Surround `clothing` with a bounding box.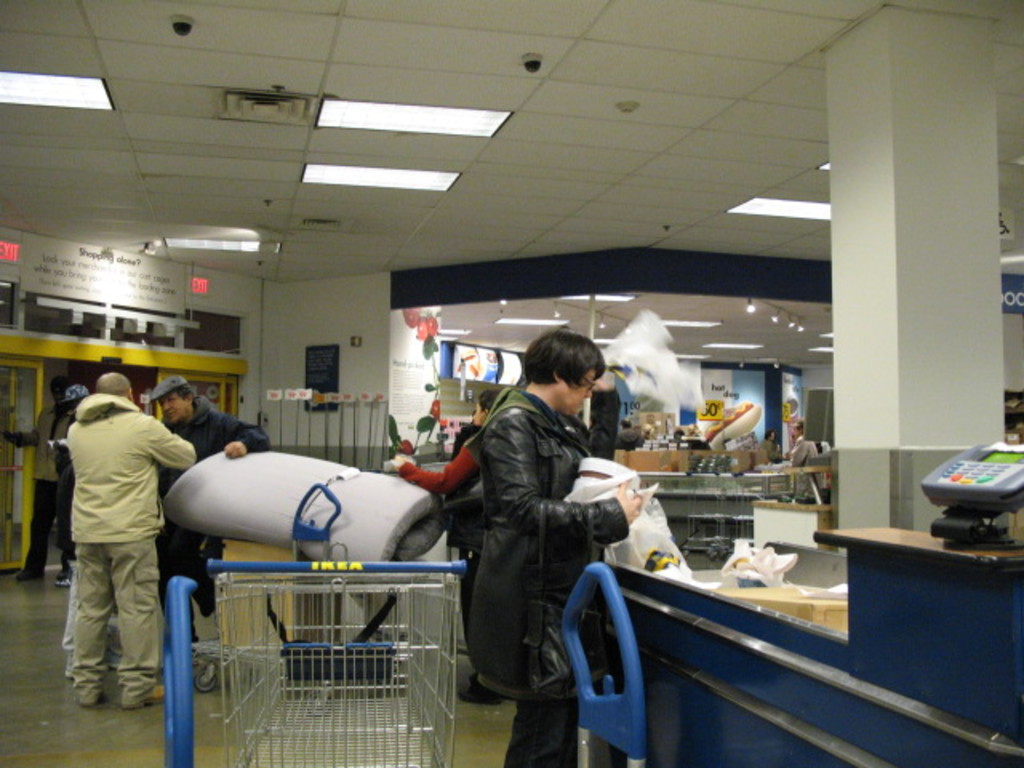
box(758, 437, 781, 461).
